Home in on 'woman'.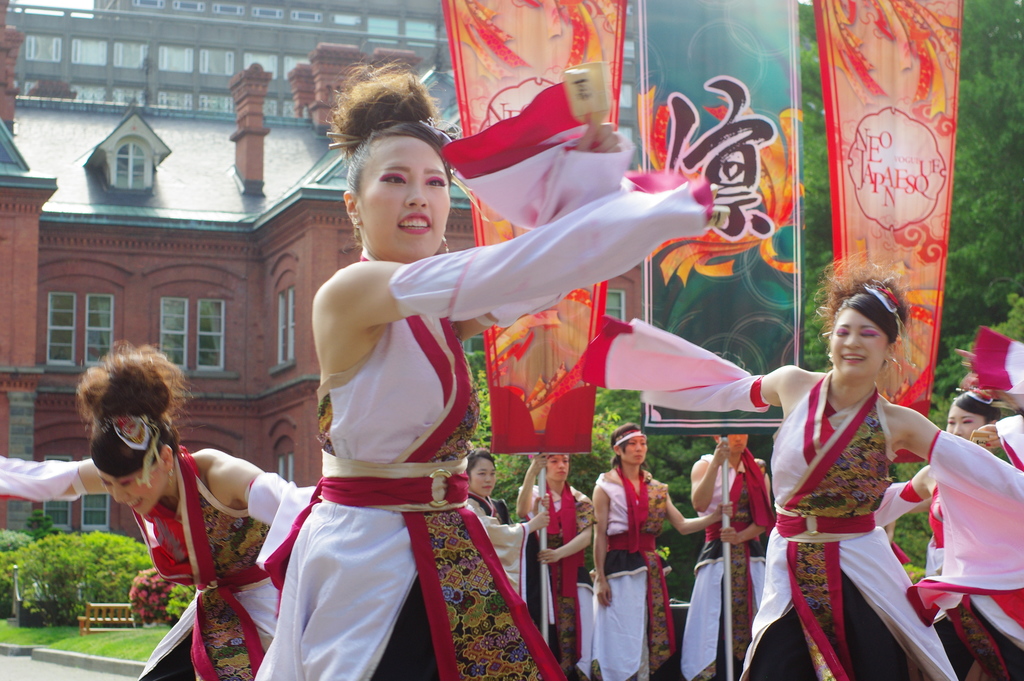
Homed in at <box>635,269,1023,680</box>.
